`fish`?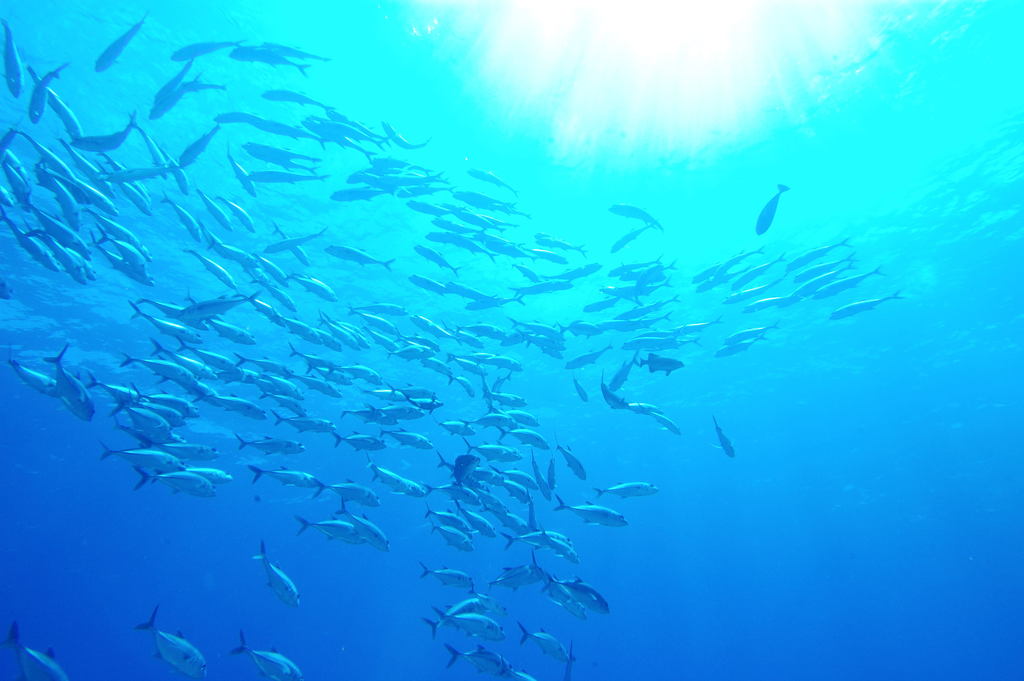
l=361, t=311, r=401, b=335
